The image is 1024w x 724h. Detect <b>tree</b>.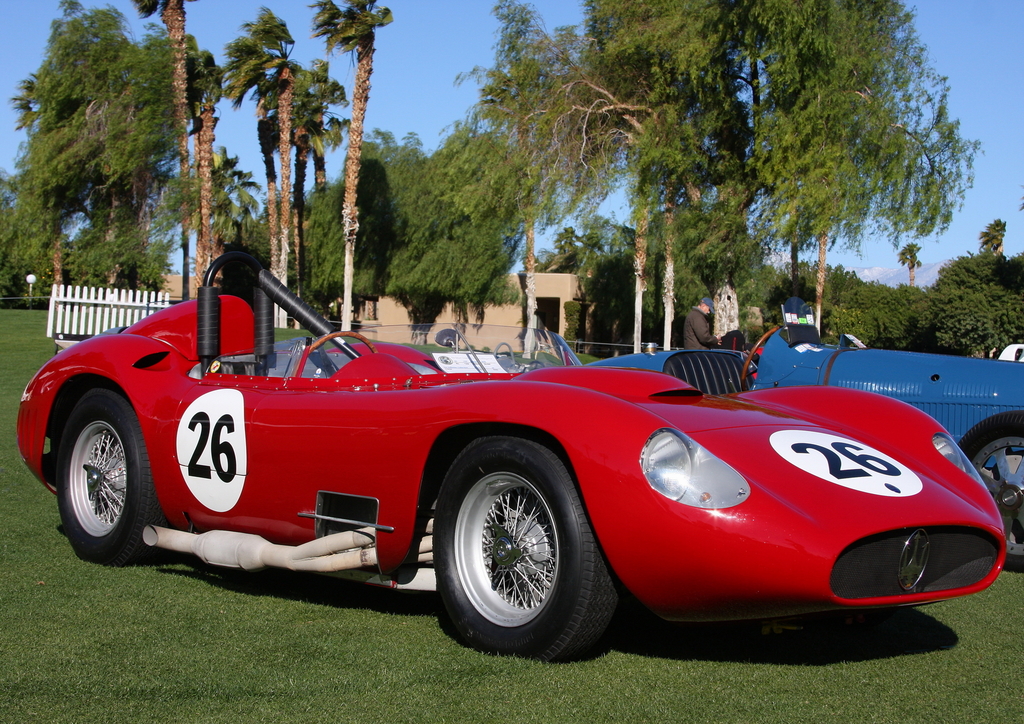
Detection: [980, 216, 1011, 254].
